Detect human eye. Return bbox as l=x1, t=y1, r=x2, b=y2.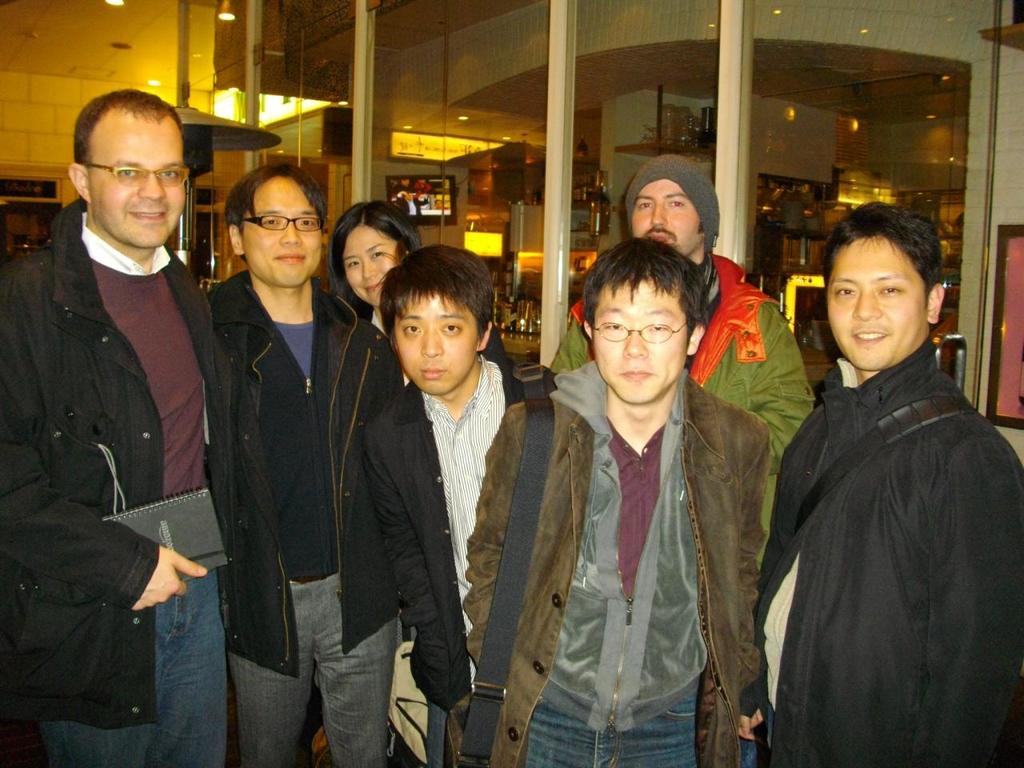
l=834, t=281, r=859, b=298.
